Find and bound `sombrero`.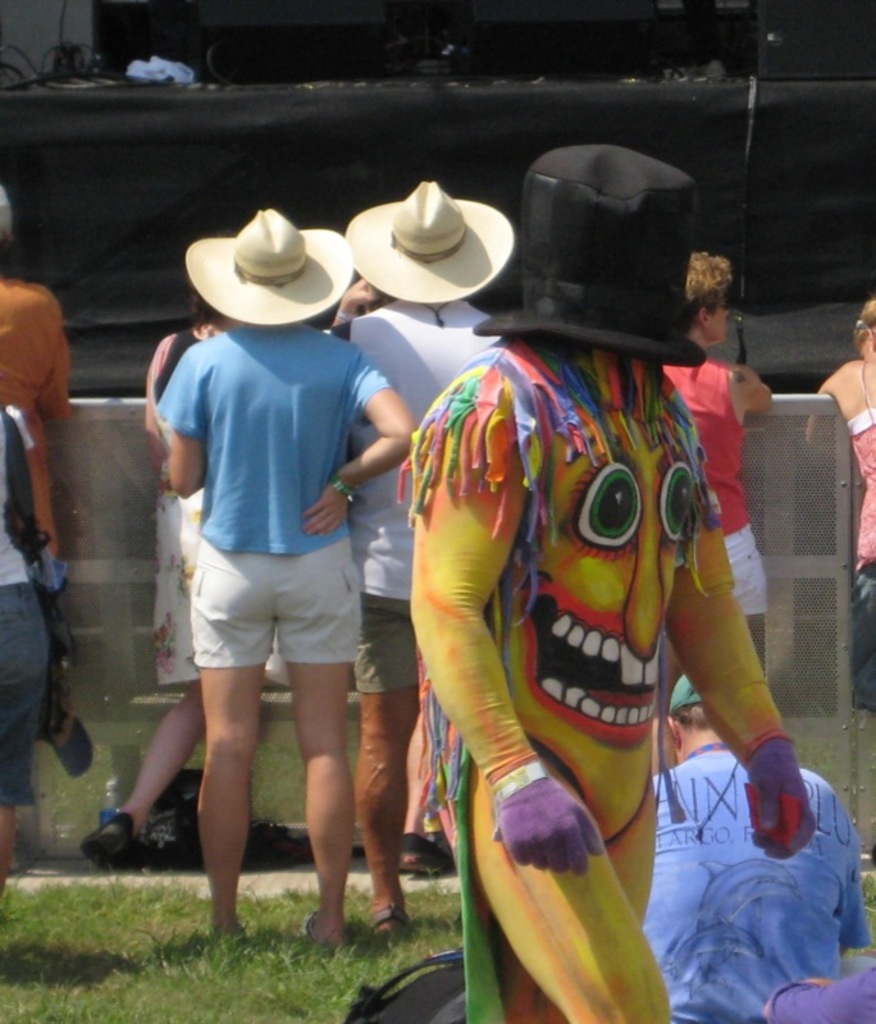
Bound: [341,179,512,326].
